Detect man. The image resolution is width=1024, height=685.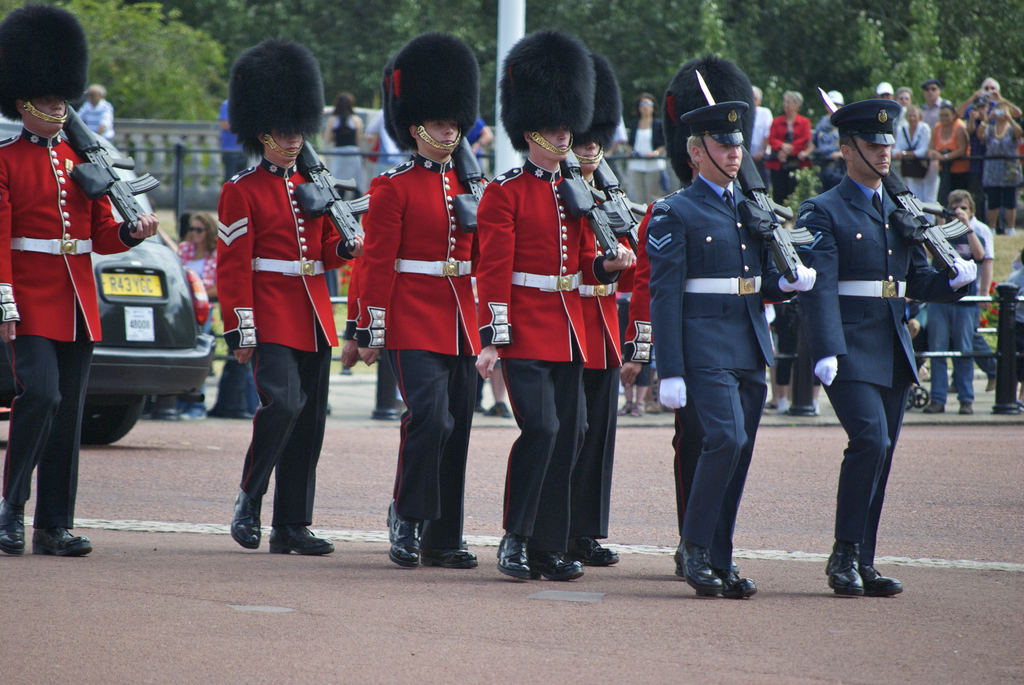
Rect(917, 81, 948, 144).
